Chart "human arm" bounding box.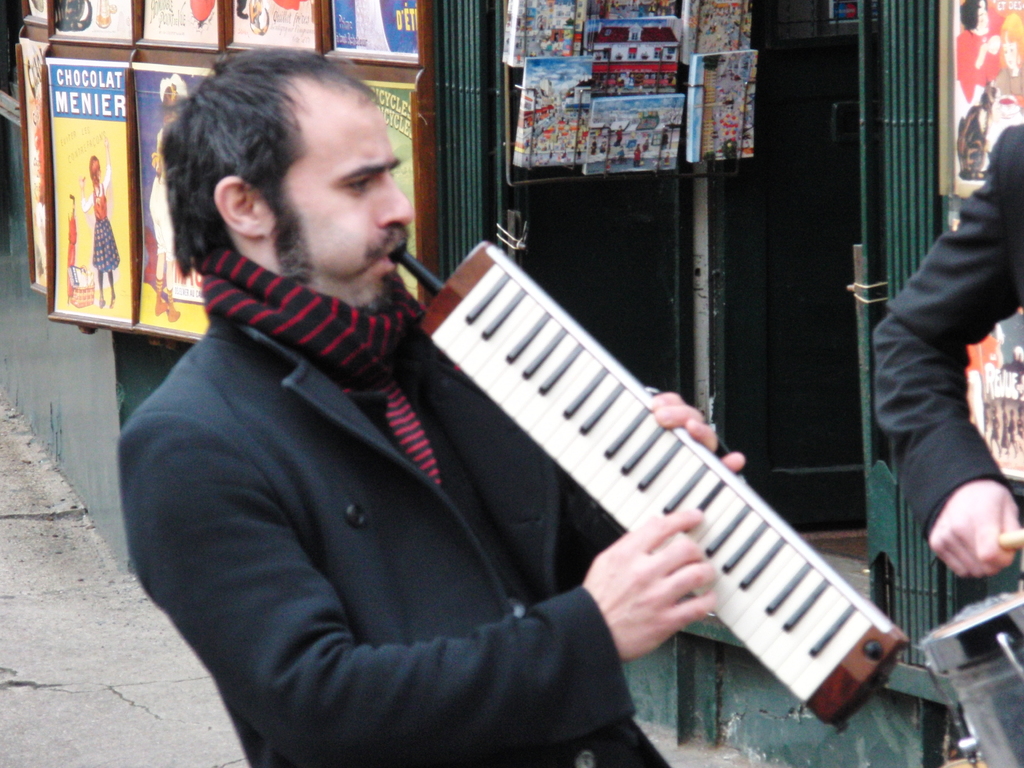
Charted: left=118, top=410, right=718, bottom=767.
